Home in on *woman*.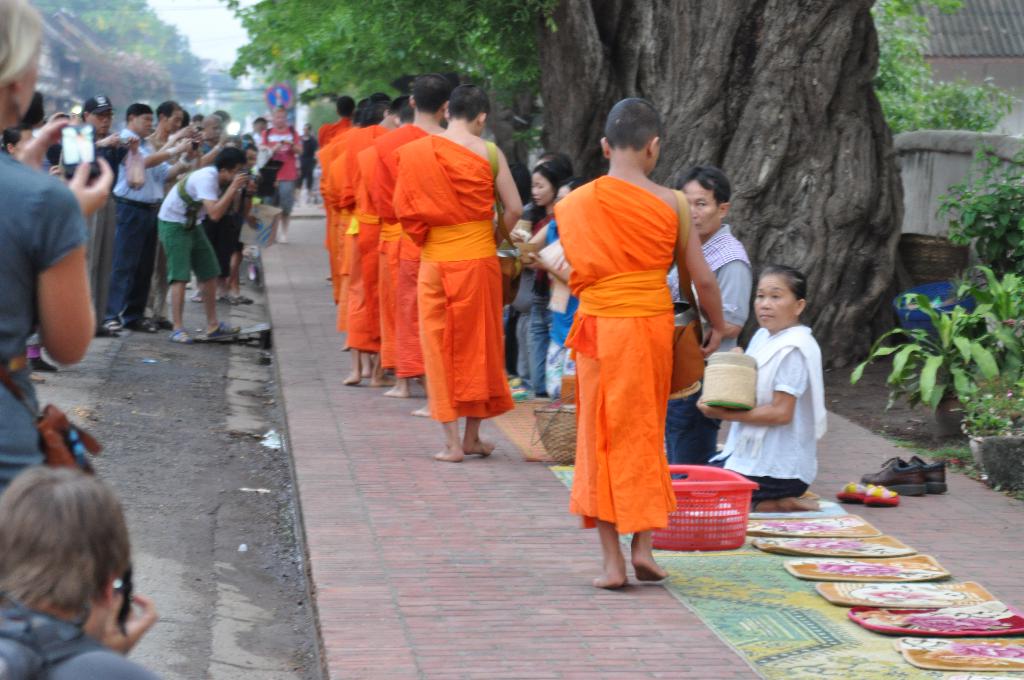
Homed in at <region>676, 268, 828, 510</region>.
